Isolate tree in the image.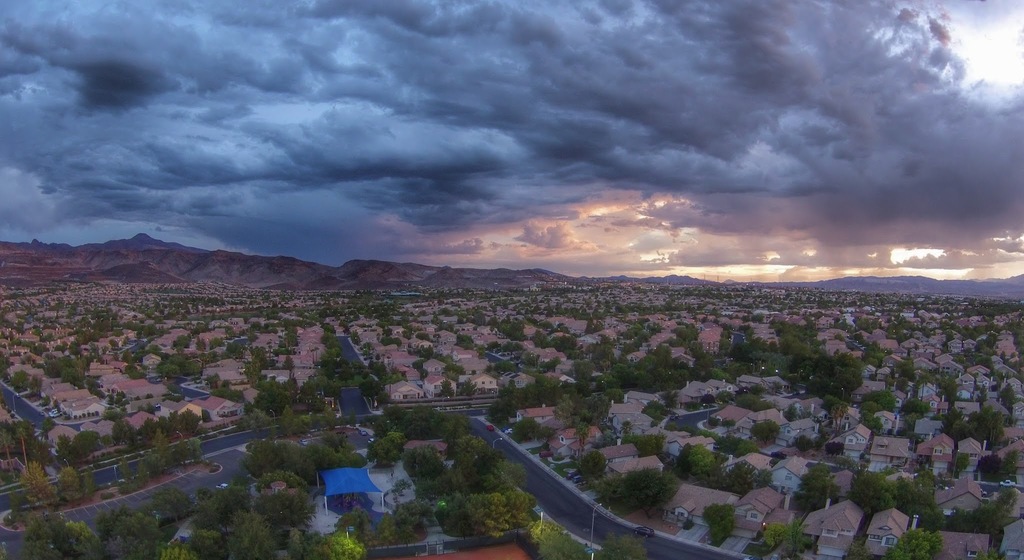
Isolated region: select_region(995, 388, 1018, 418).
